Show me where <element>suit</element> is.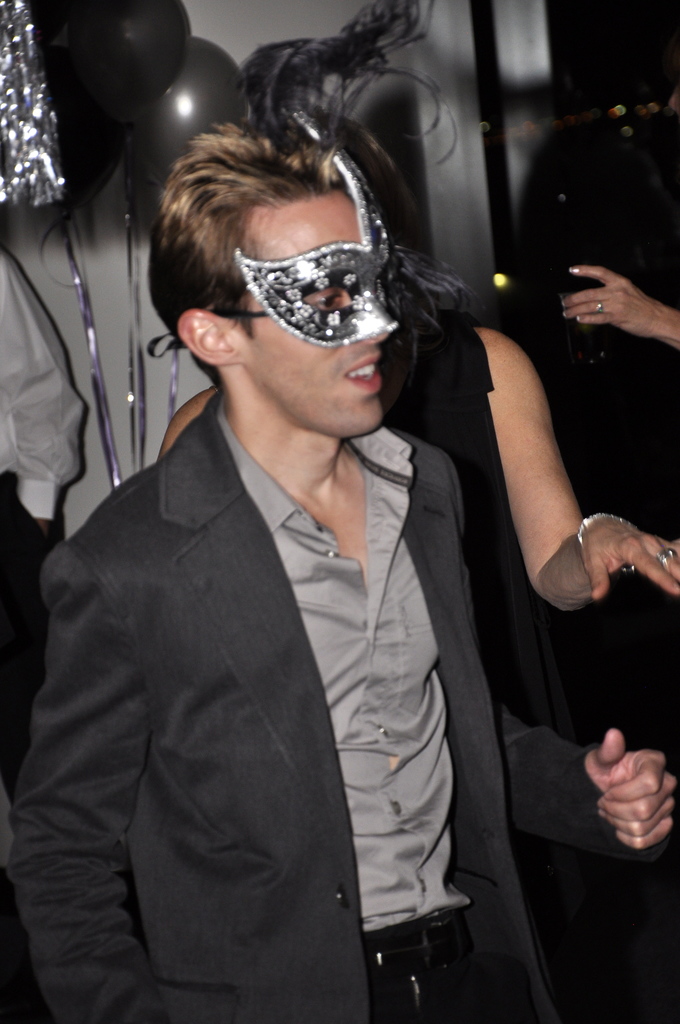
<element>suit</element> is at bbox=[28, 356, 443, 1010].
